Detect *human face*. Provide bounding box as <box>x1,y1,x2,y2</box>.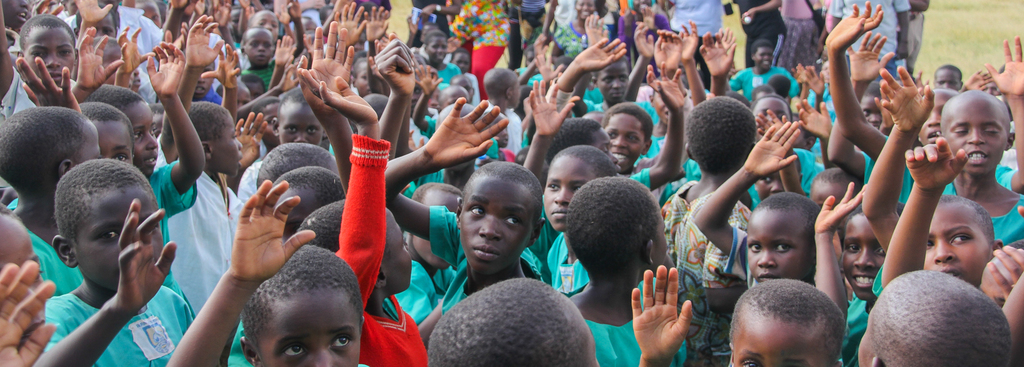
<box>25,31,74,90</box>.
